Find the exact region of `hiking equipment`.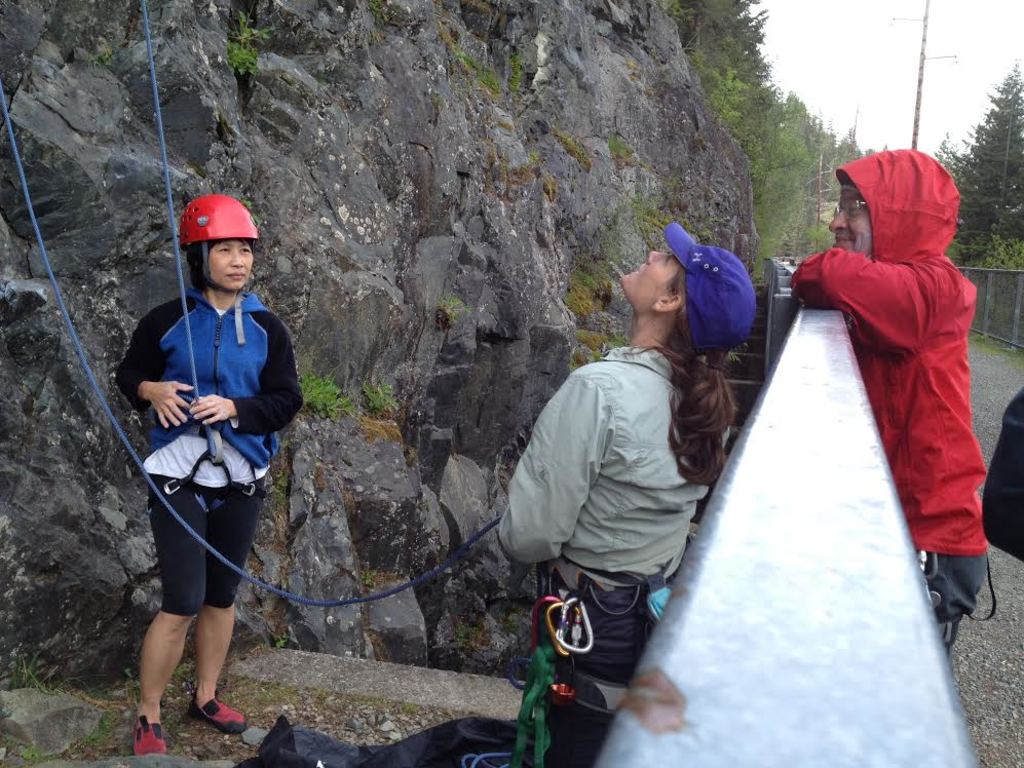
Exact region: bbox=[178, 195, 260, 340].
